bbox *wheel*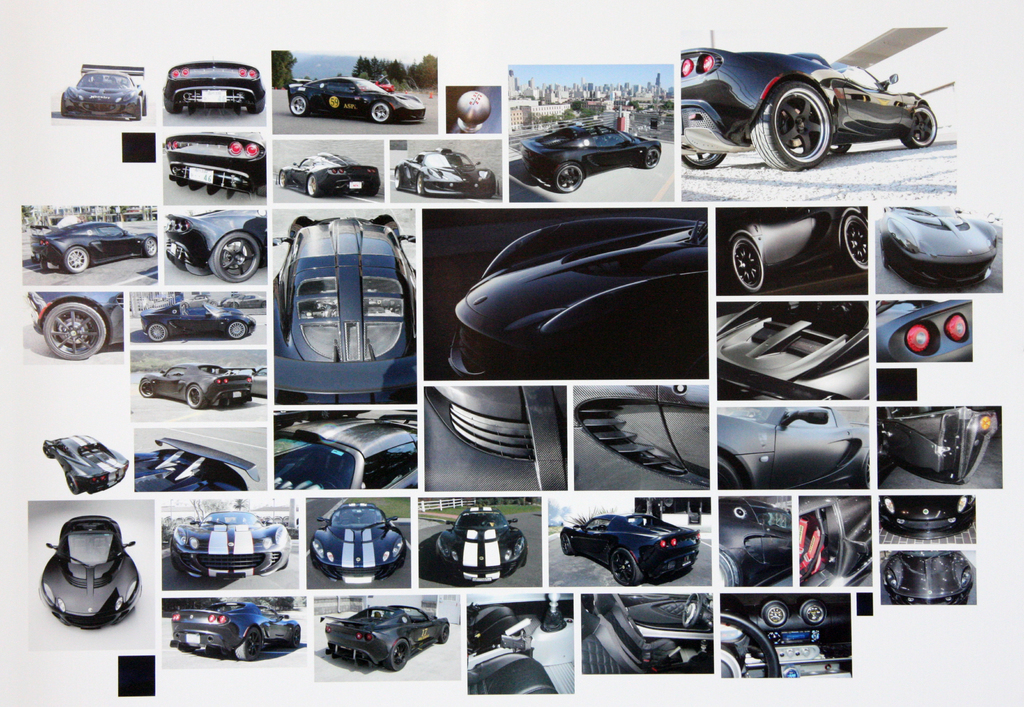
392/169/397/190
